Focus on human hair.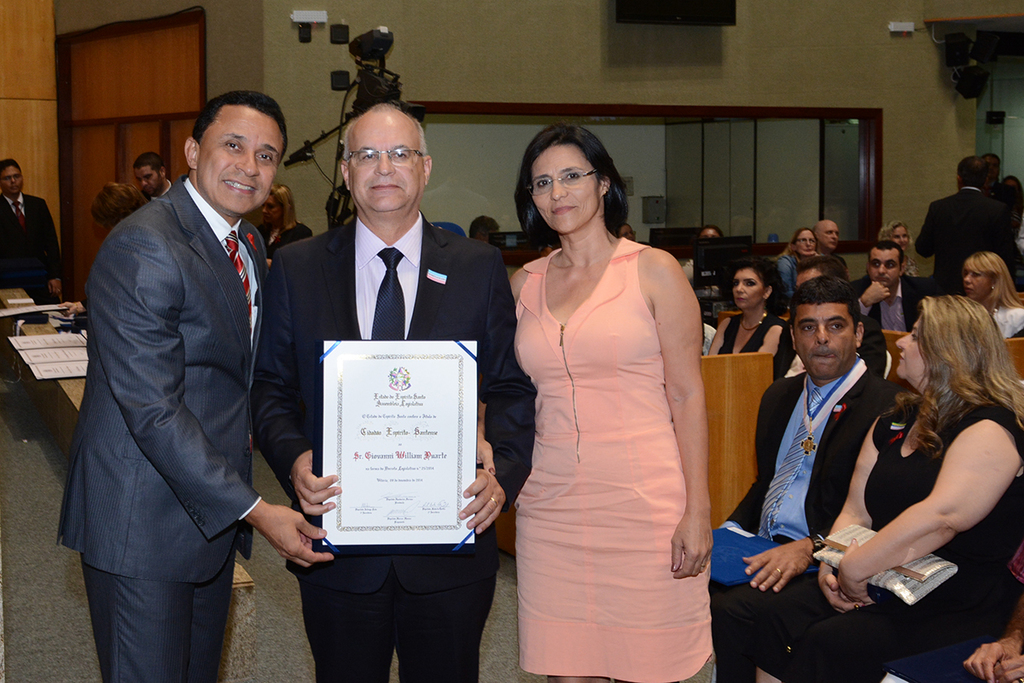
Focused at locate(874, 219, 915, 247).
